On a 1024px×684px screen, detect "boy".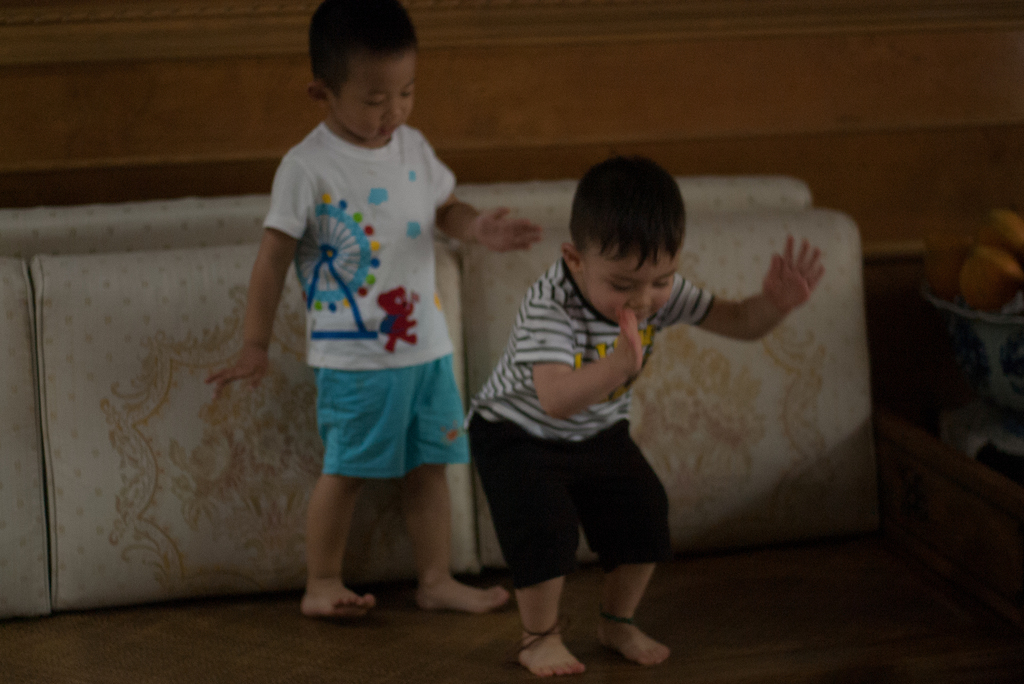
(467, 151, 833, 683).
